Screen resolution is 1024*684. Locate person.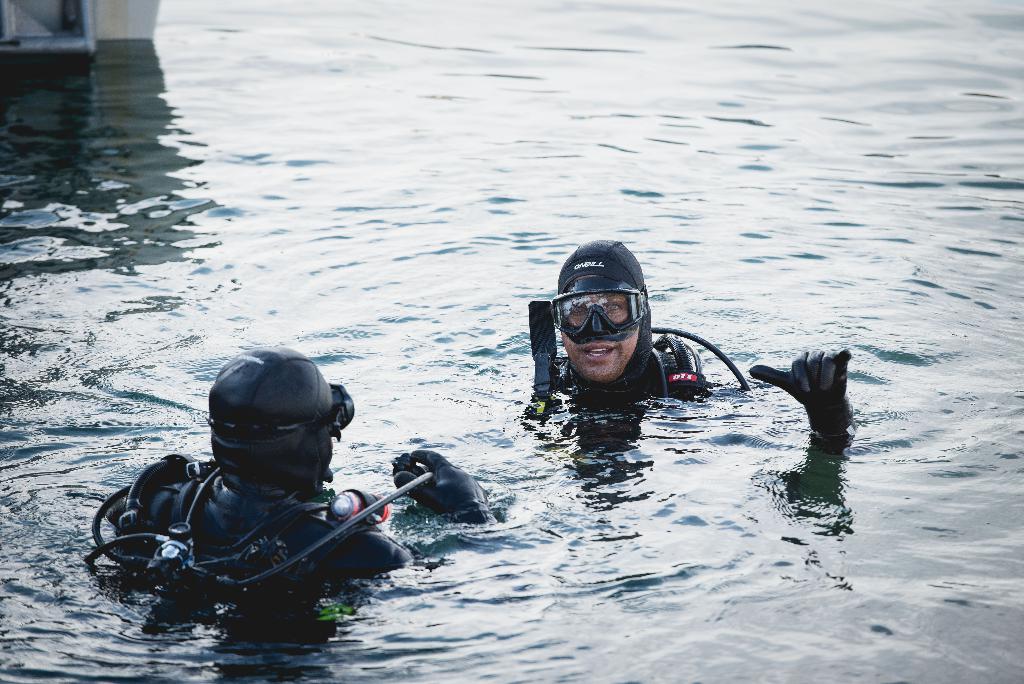
<region>566, 241, 851, 431</region>.
